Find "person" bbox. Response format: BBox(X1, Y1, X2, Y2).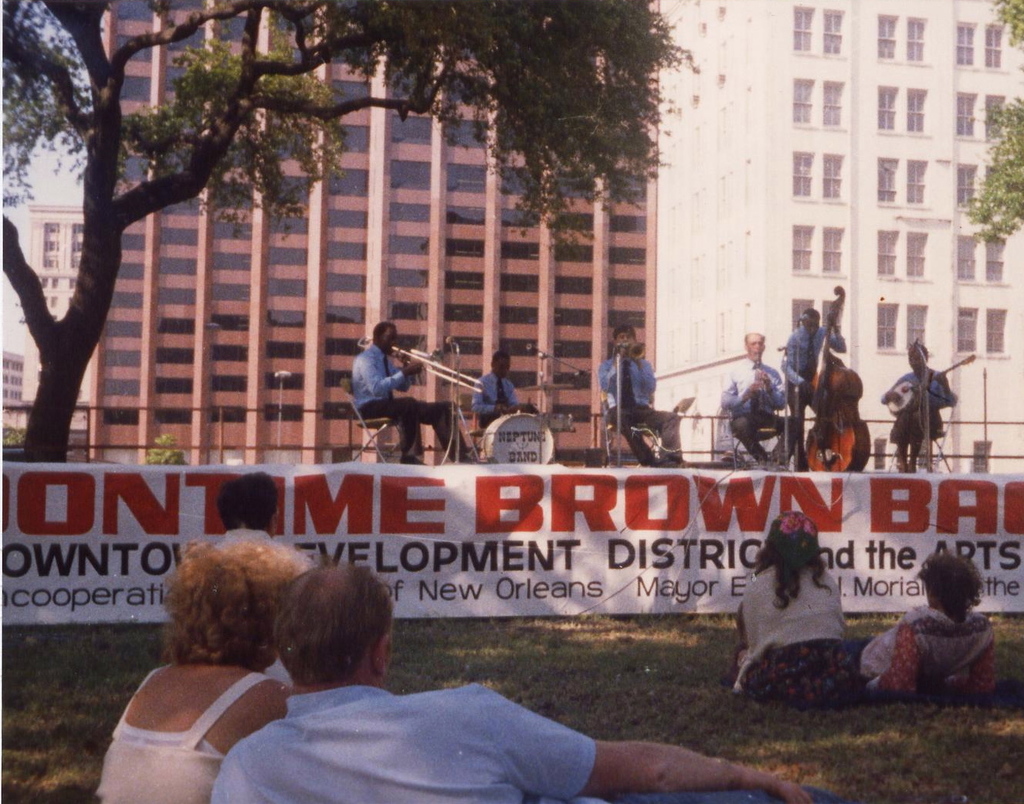
BBox(204, 474, 307, 687).
